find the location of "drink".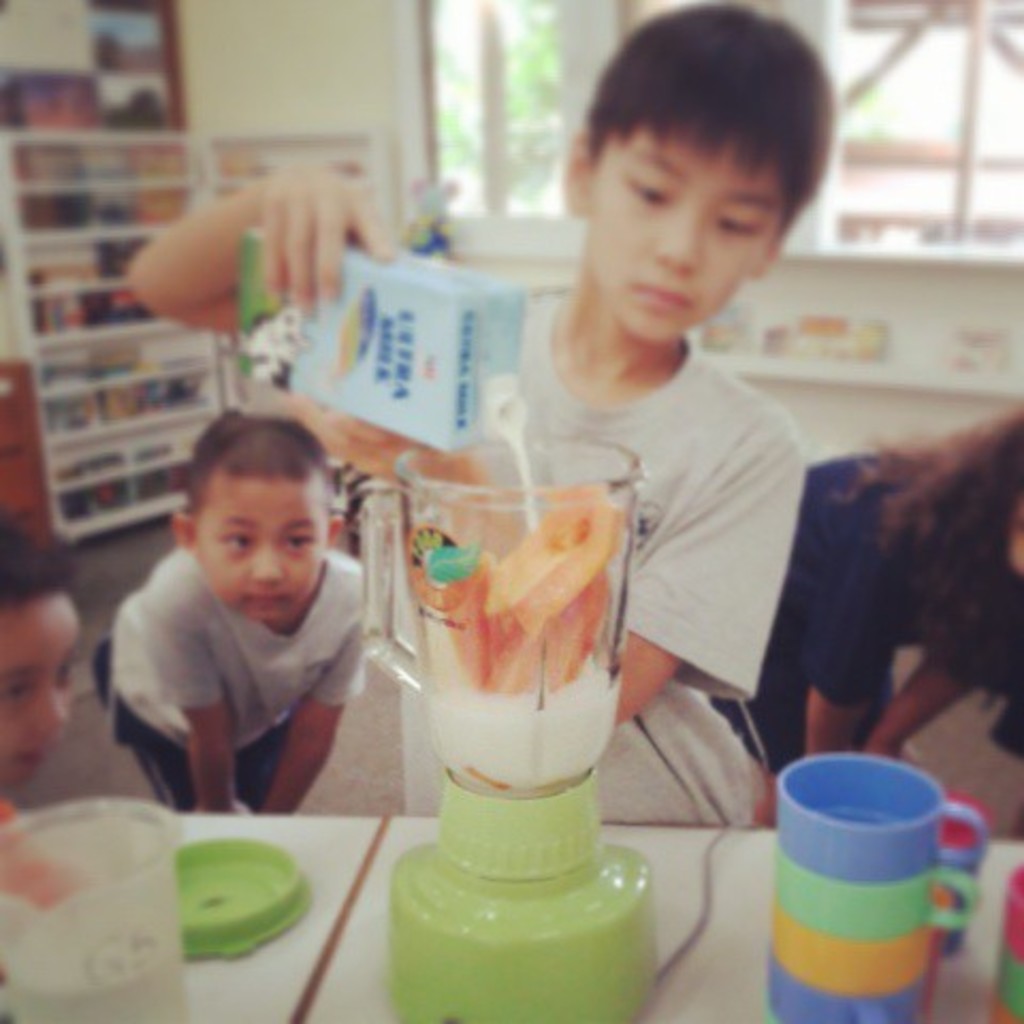
Location: BBox(425, 672, 623, 789).
